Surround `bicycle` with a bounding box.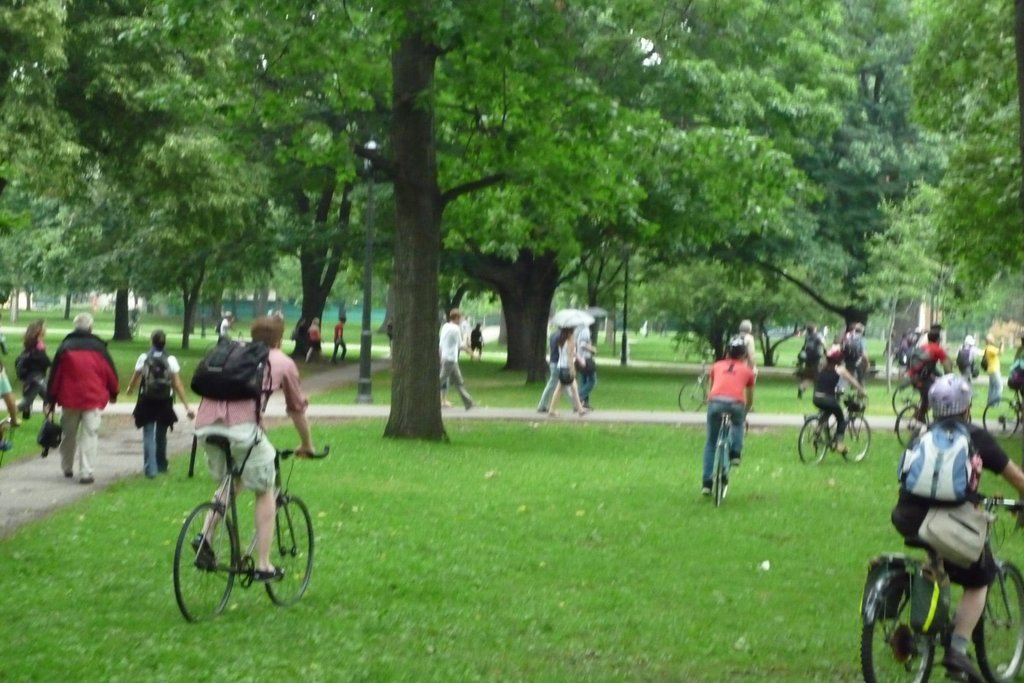
796/386/873/467.
